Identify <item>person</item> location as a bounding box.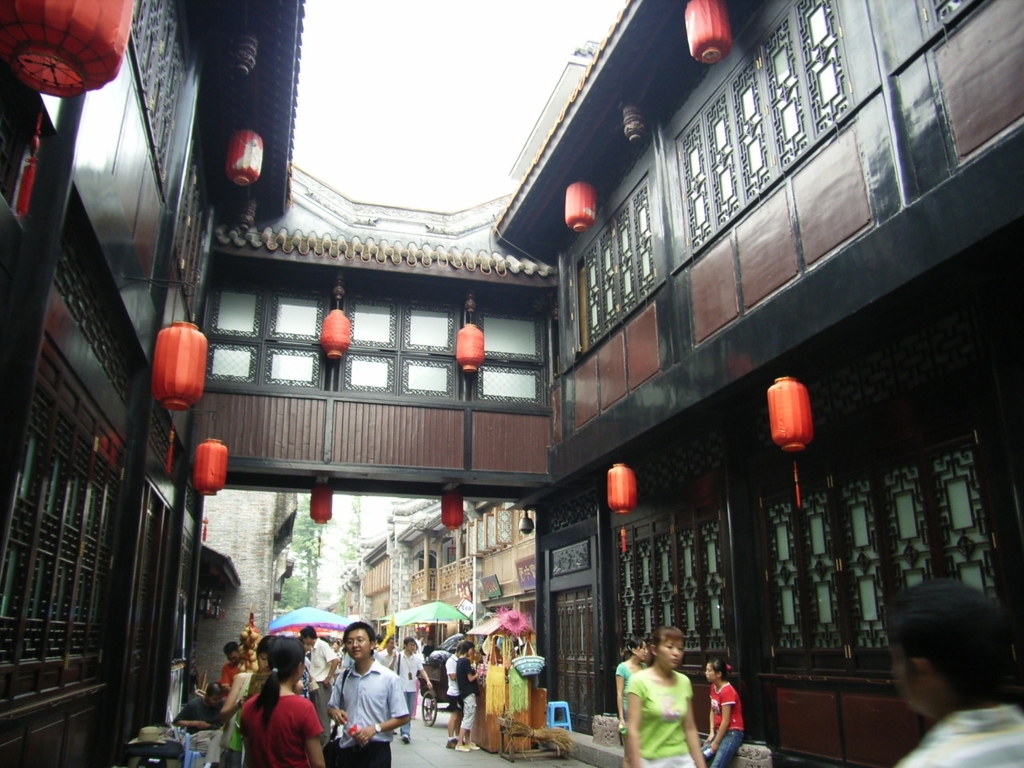
crop(325, 620, 409, 767).
